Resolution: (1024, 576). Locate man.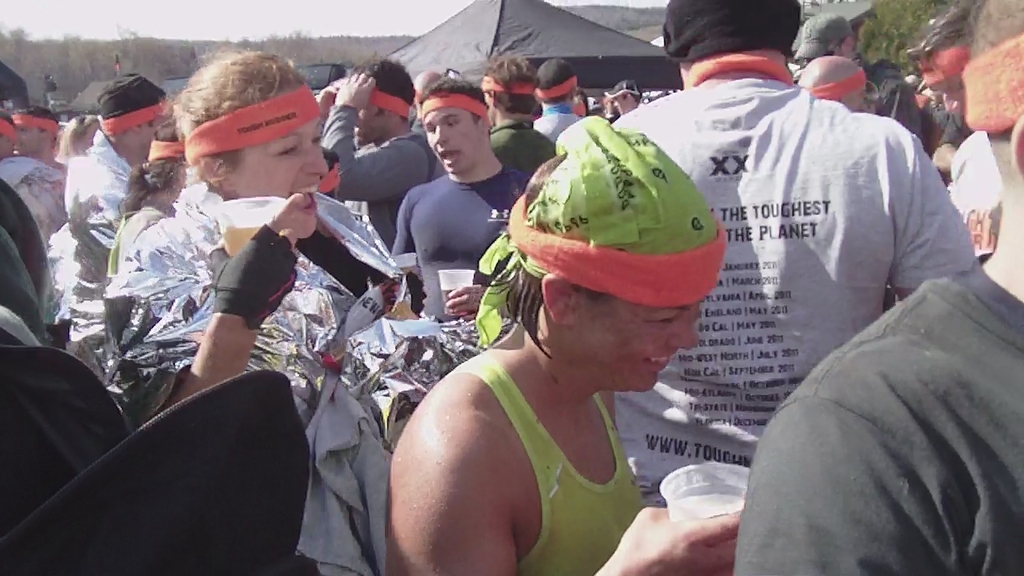
{"left": 915, "top": 0, "right": 1006, "bottom": 258}.
